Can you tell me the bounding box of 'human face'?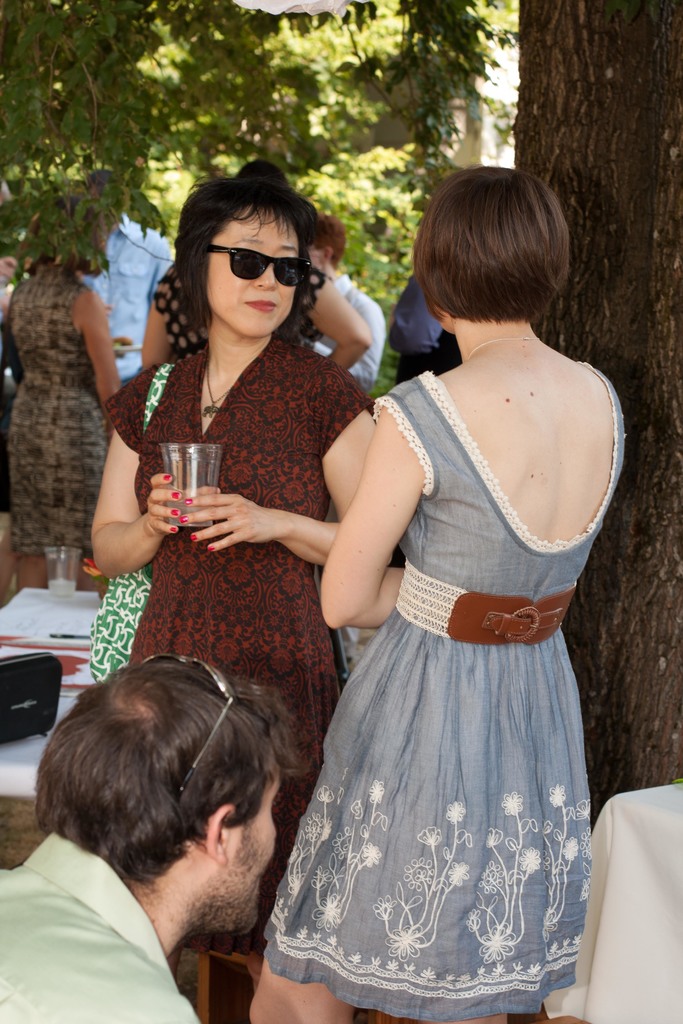
x1=202, y1=207, x2=303, y2=335.
